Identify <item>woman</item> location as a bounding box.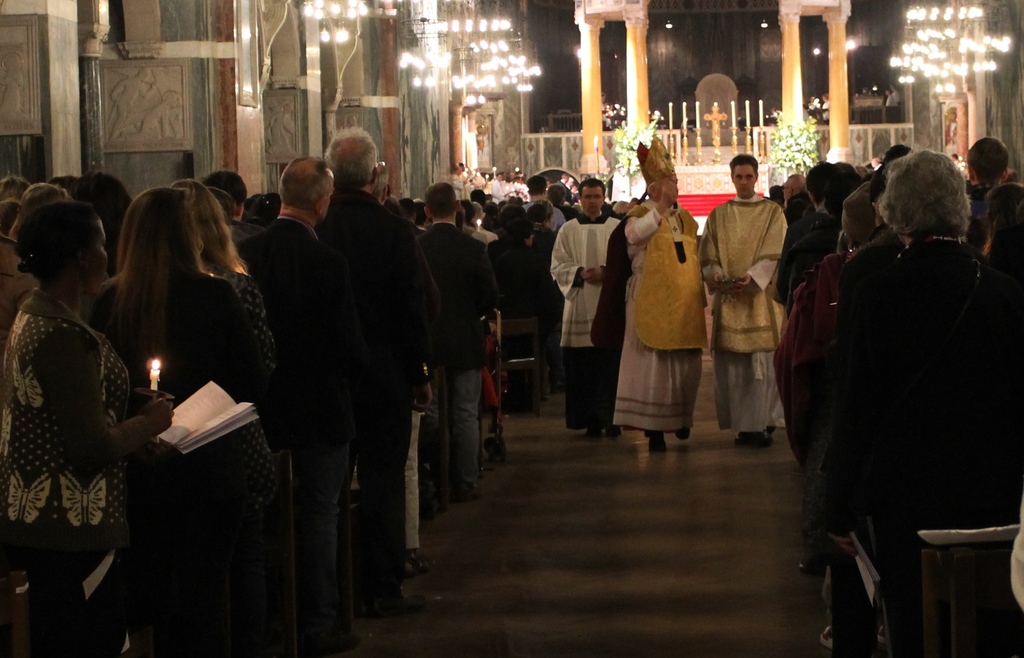
Rect(72, 173, 243, 397).
